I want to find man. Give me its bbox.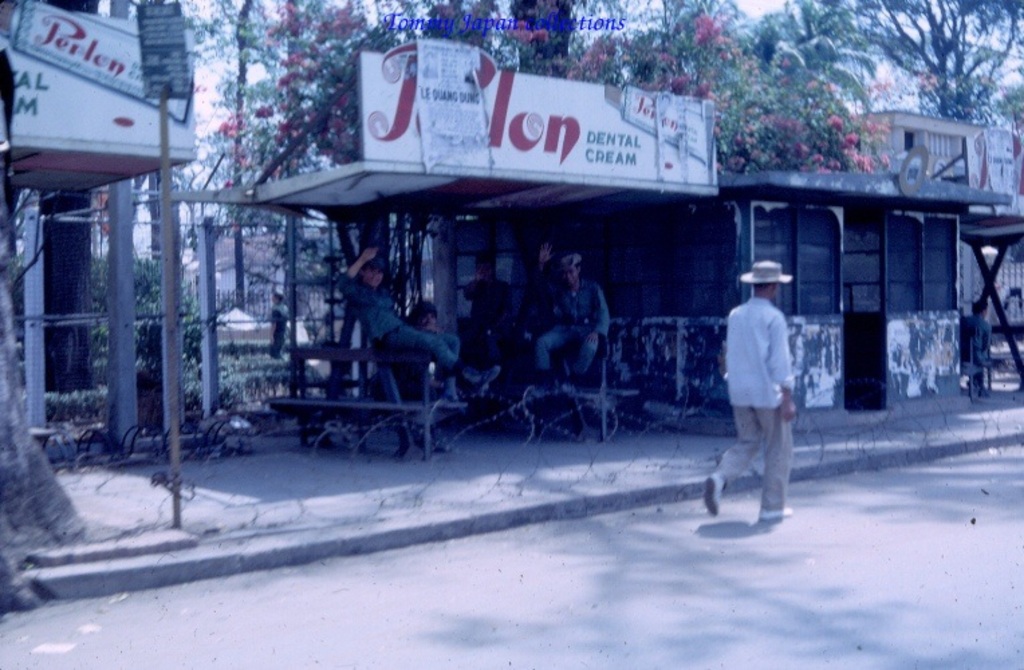
[left=700, top=256, right=795, bottom=521].
